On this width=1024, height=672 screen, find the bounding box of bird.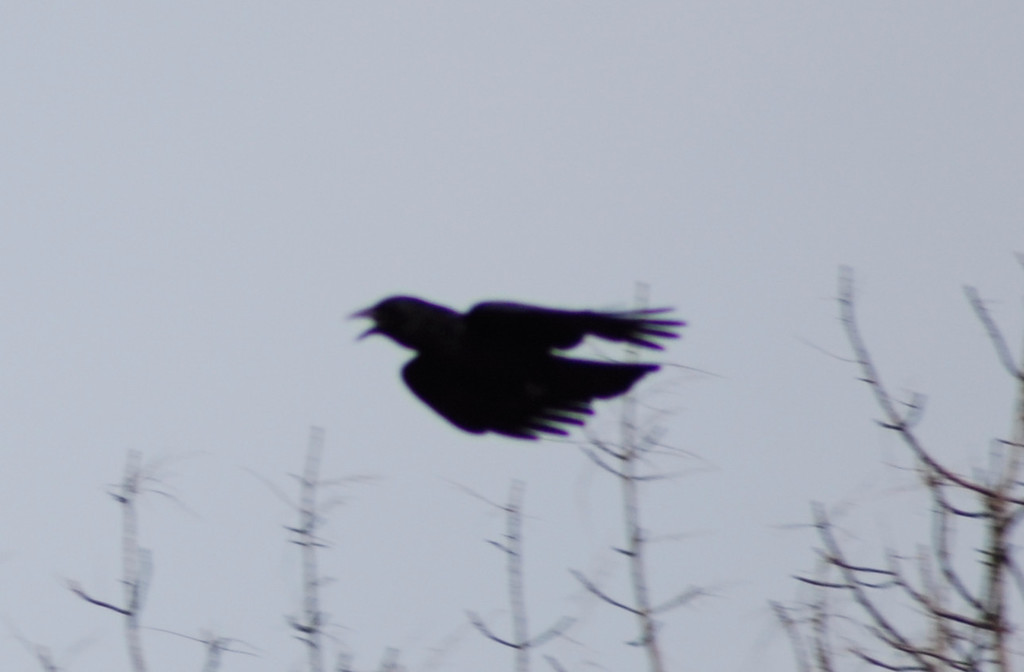
Bounding box: x1=337, y1=286, x2=686, y2=447.
